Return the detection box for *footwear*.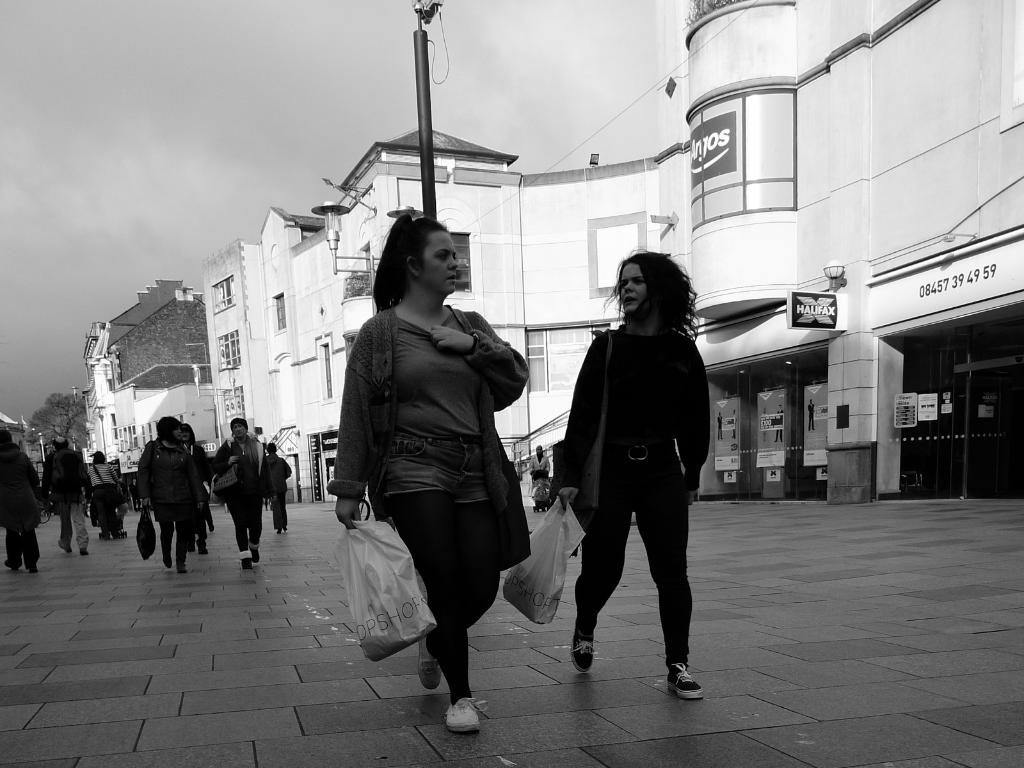
select_region(667, 662, 704, 700).
